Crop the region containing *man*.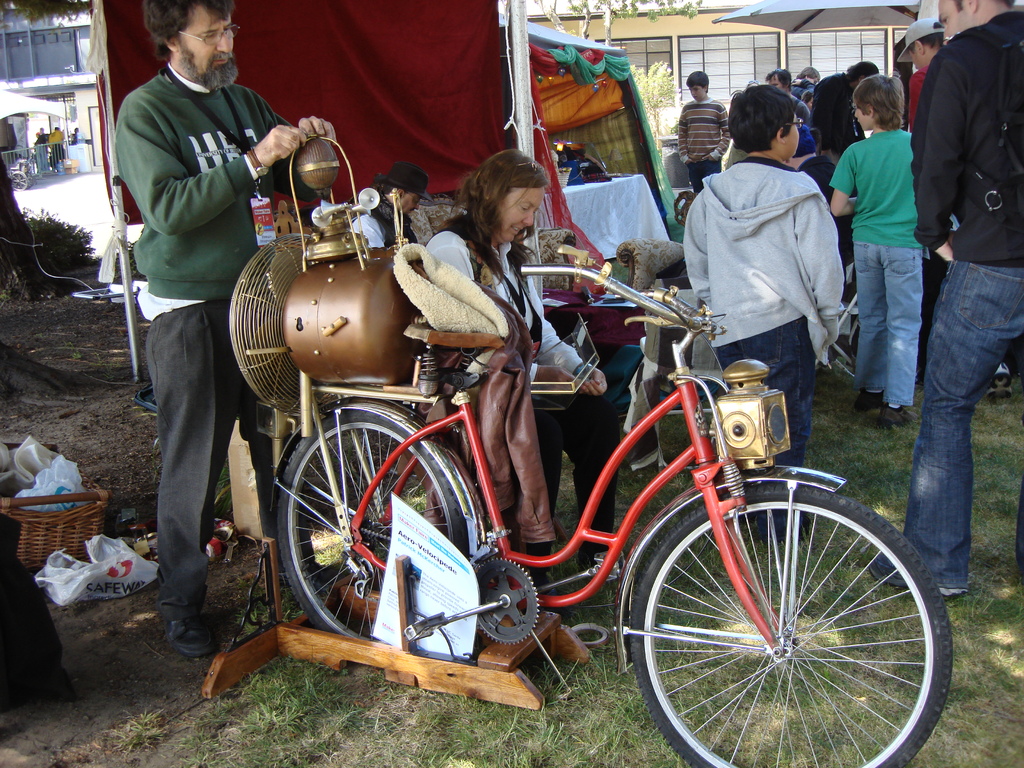
Crop region: [765,66,808,123].
